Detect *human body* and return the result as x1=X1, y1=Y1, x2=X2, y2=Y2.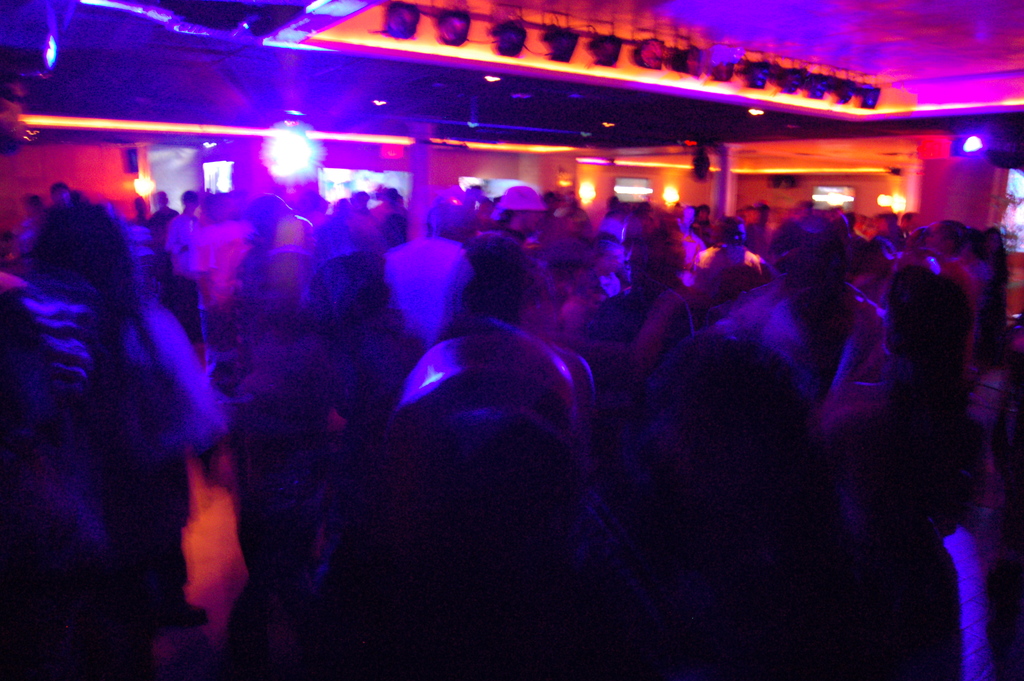
x1=159, y1=190, x2=206, y2=354.
